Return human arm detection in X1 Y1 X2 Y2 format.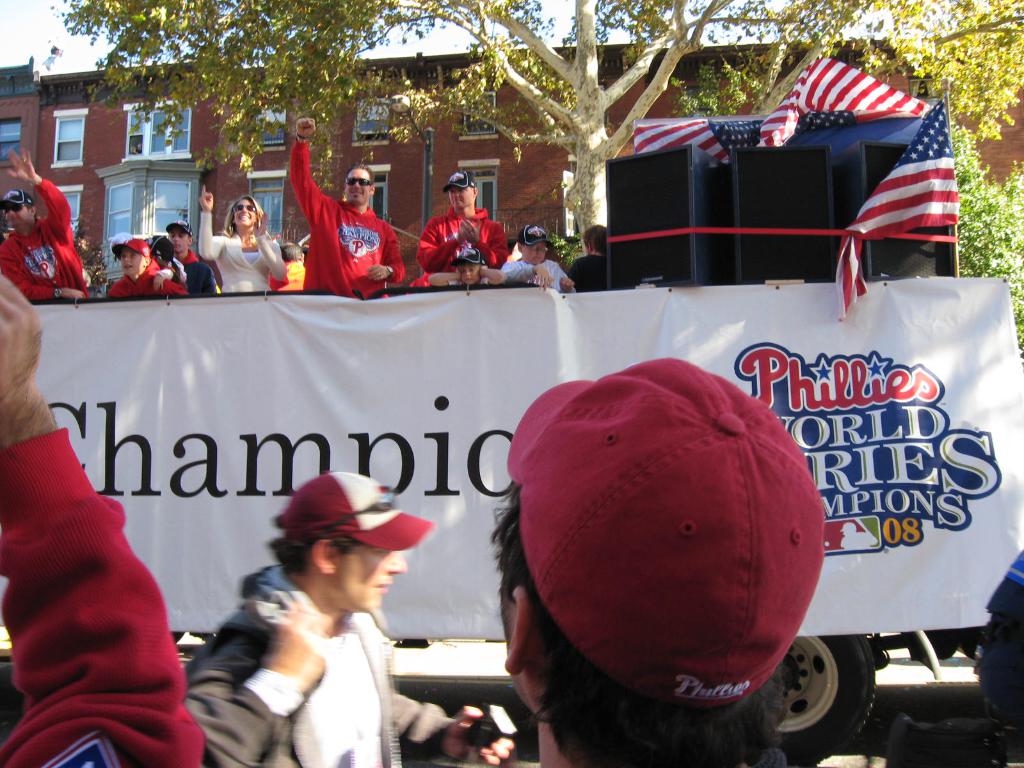
484 259 509 286.
